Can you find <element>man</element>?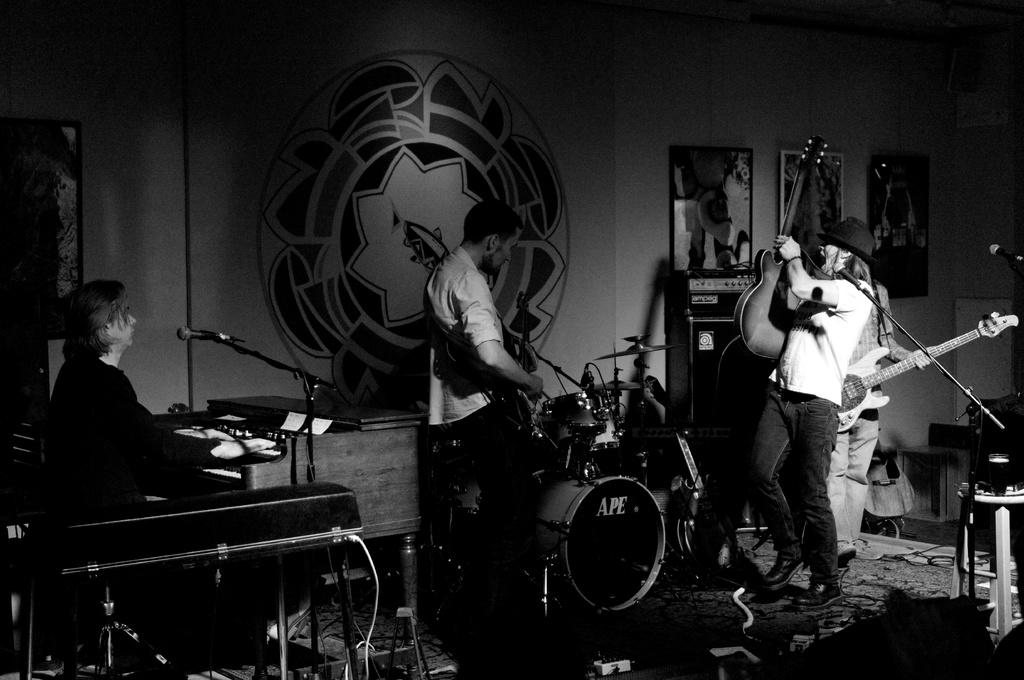
Yes, bounding box: x1=824 y1=271 x2=935 y2=565.
